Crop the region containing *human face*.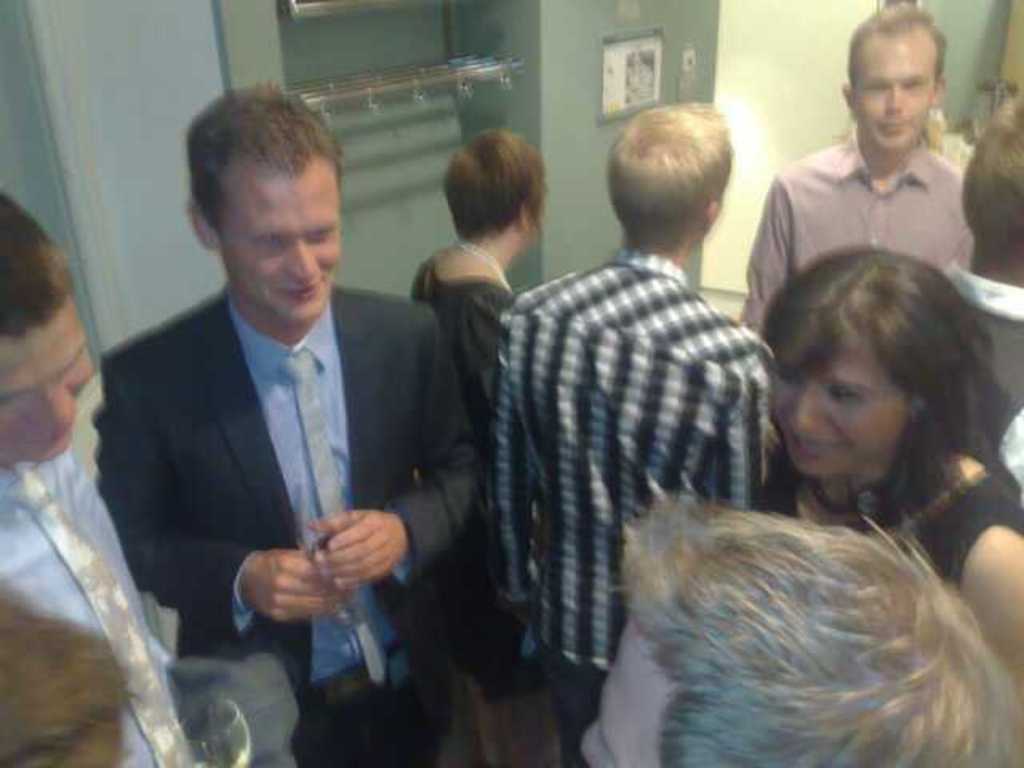
Crop region: detection(574, 614, 650, 766).
